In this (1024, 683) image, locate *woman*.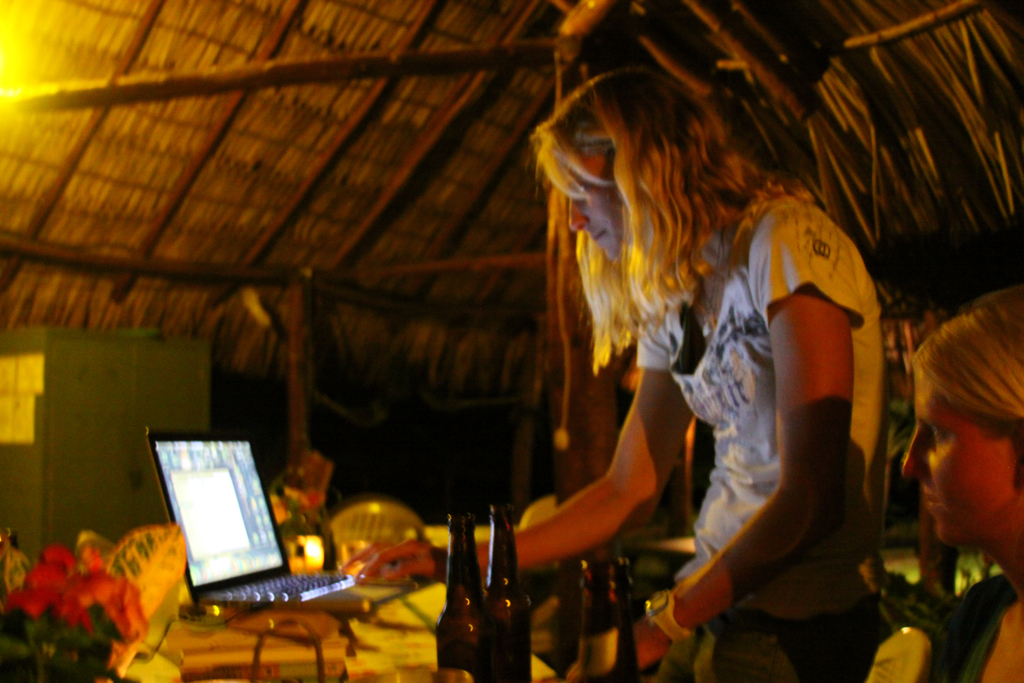
Bounding box: l=895, t=288, r=1023, b=682.
